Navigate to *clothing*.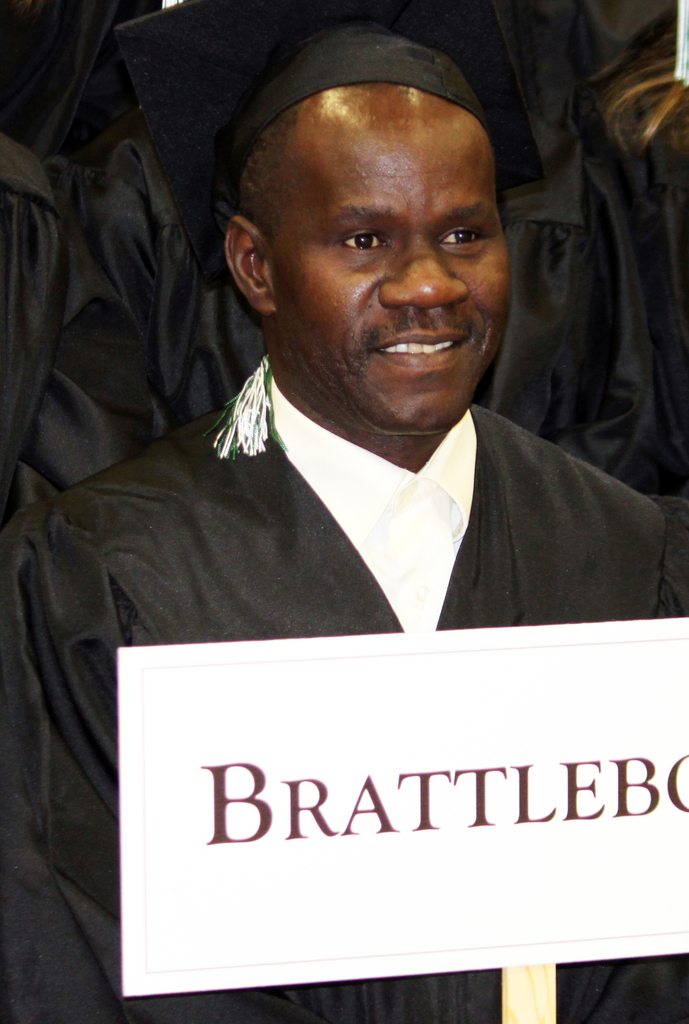
Navigation target: {"x1": 12, "y1": 12, "x2": 687, "y2": 1019}.
